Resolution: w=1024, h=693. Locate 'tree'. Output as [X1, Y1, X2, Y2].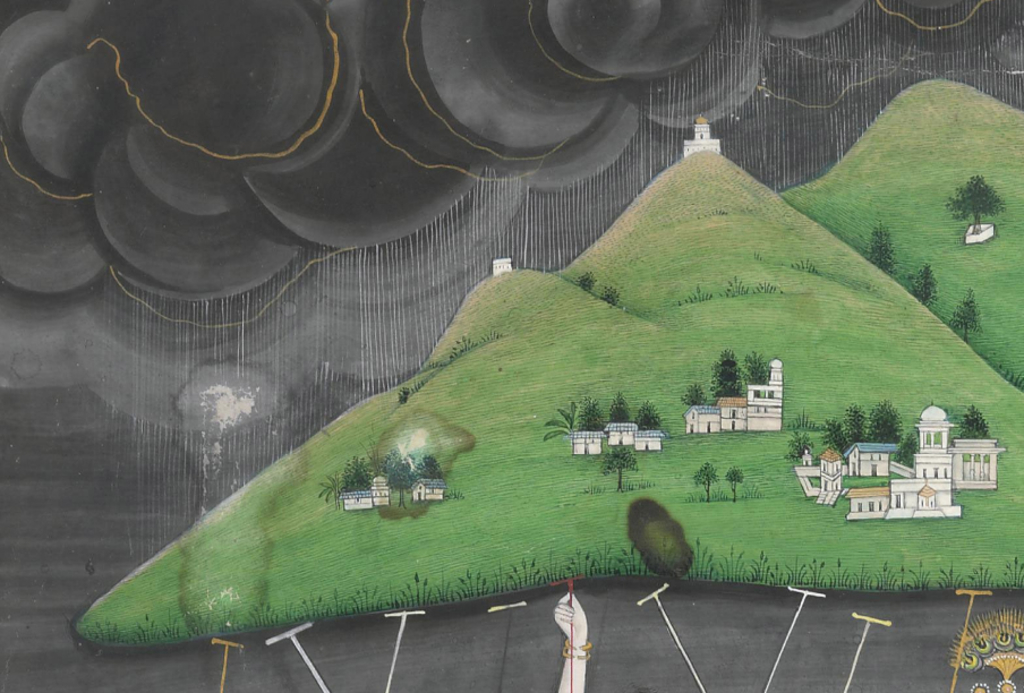
[787, 429, 813, 456].
